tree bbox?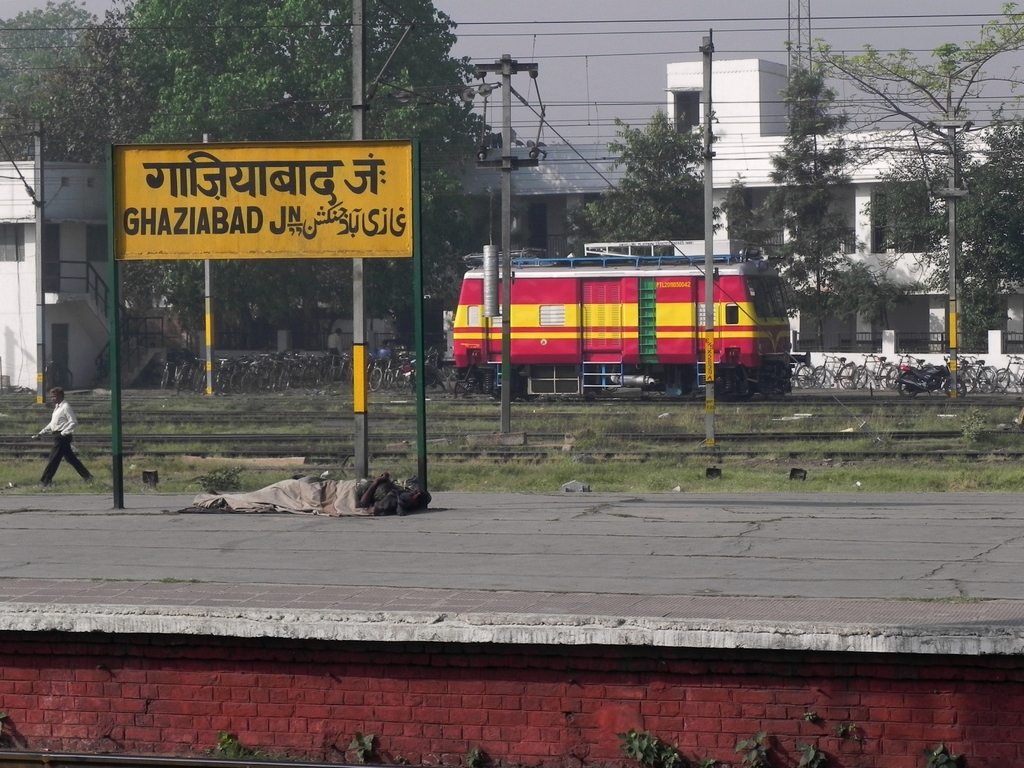
x1=559, y1=103, x2=722, y2=250
